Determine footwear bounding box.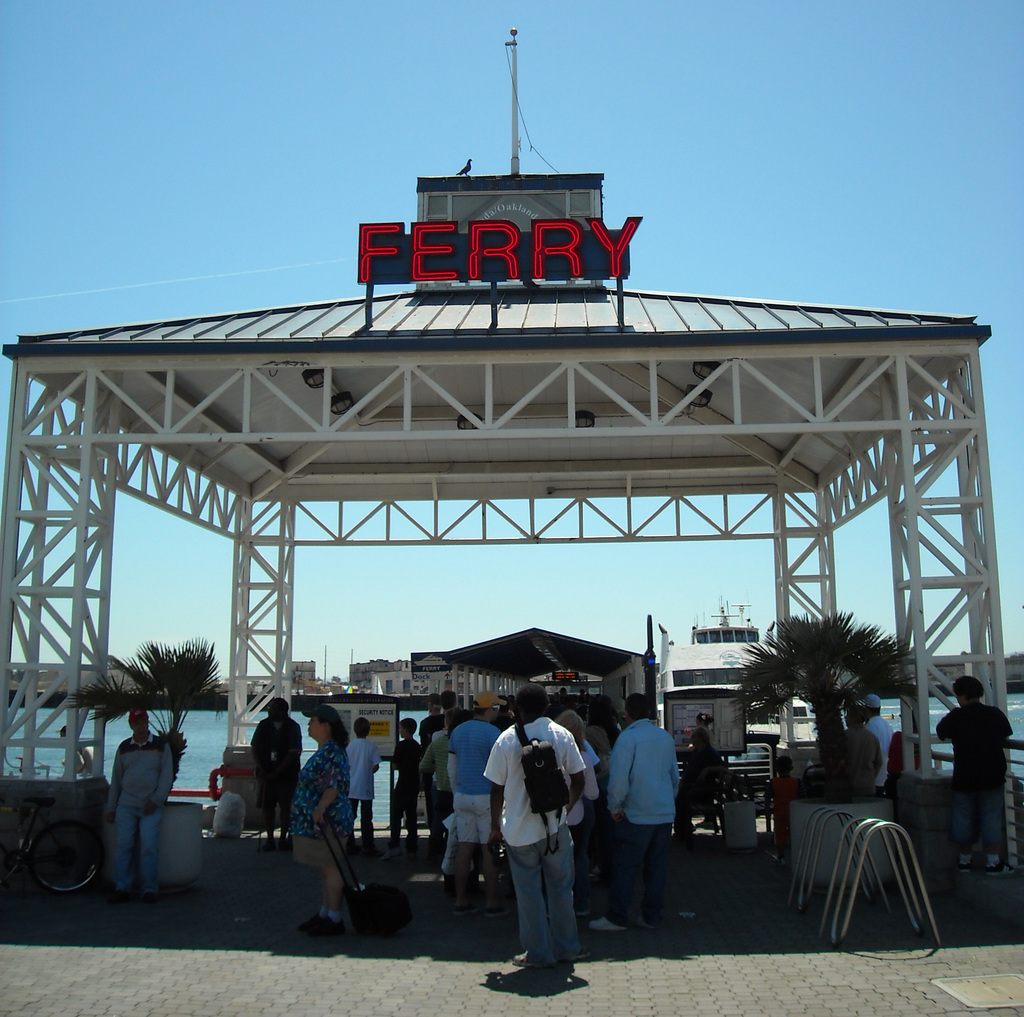
Determined: crop(630, 915, 654, 932).
